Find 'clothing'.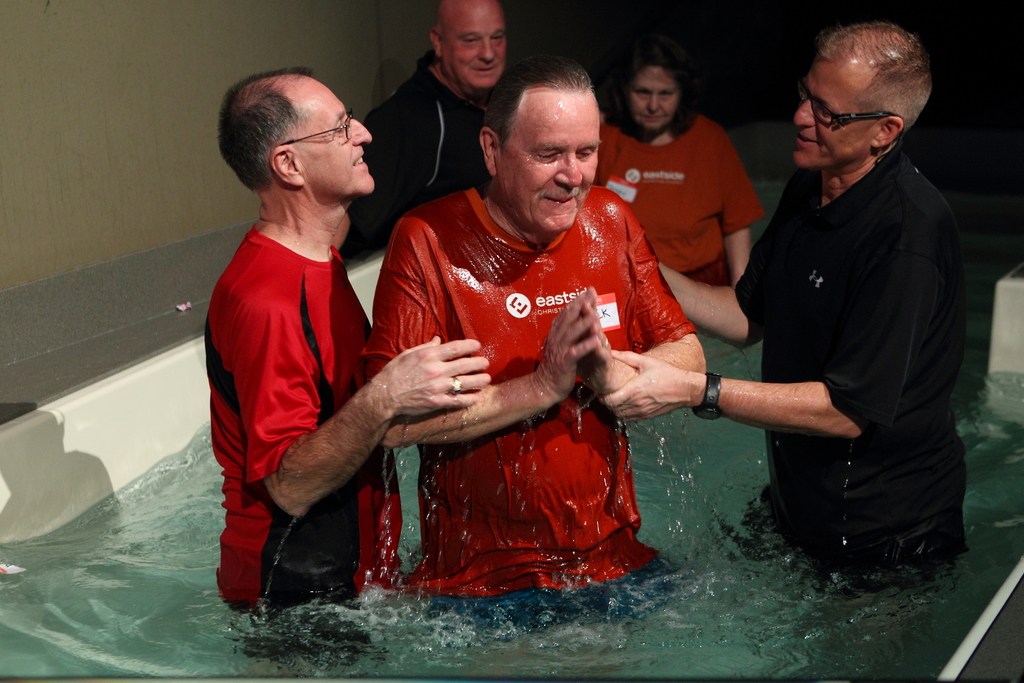
bbox(731, 135, 966, 587).
